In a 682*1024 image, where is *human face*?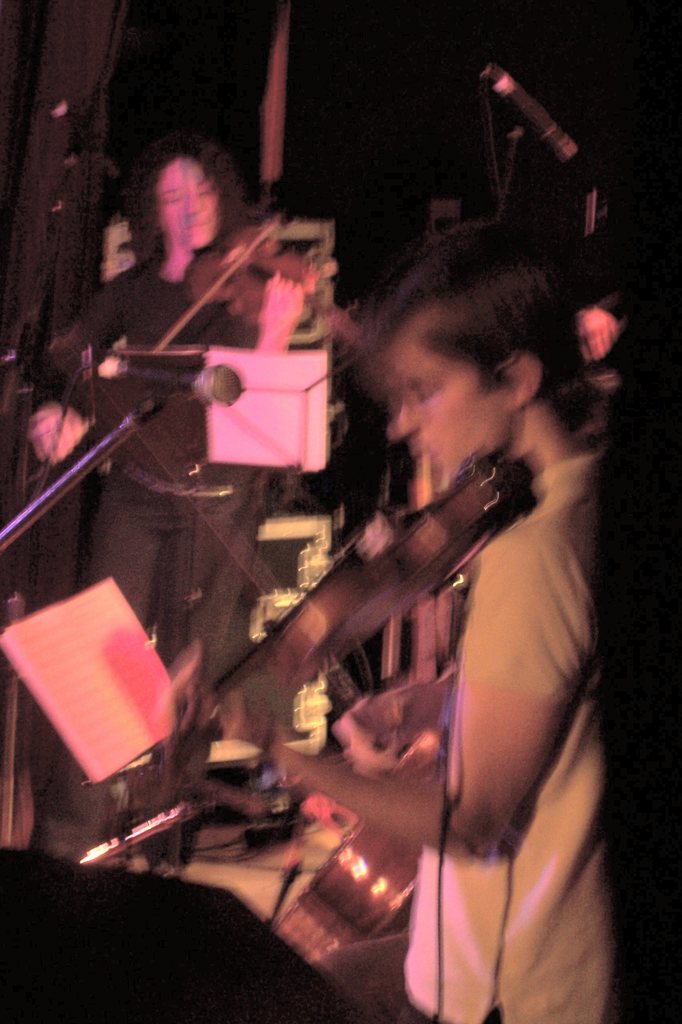
(377,337,508,494).
